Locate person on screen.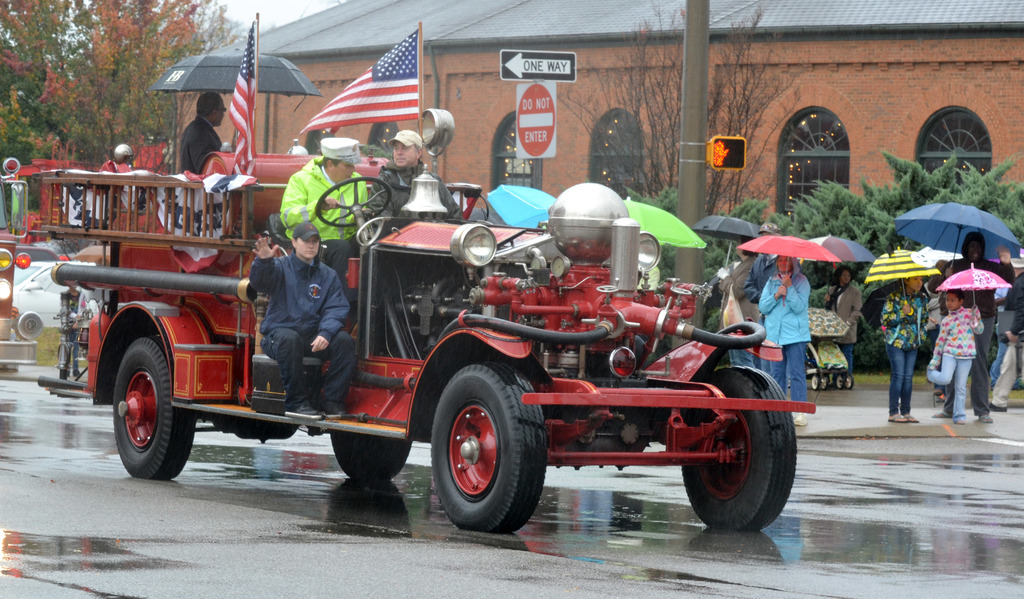
On screen at pyautogui.locateOnScreen(929, 295, 985, 425).
